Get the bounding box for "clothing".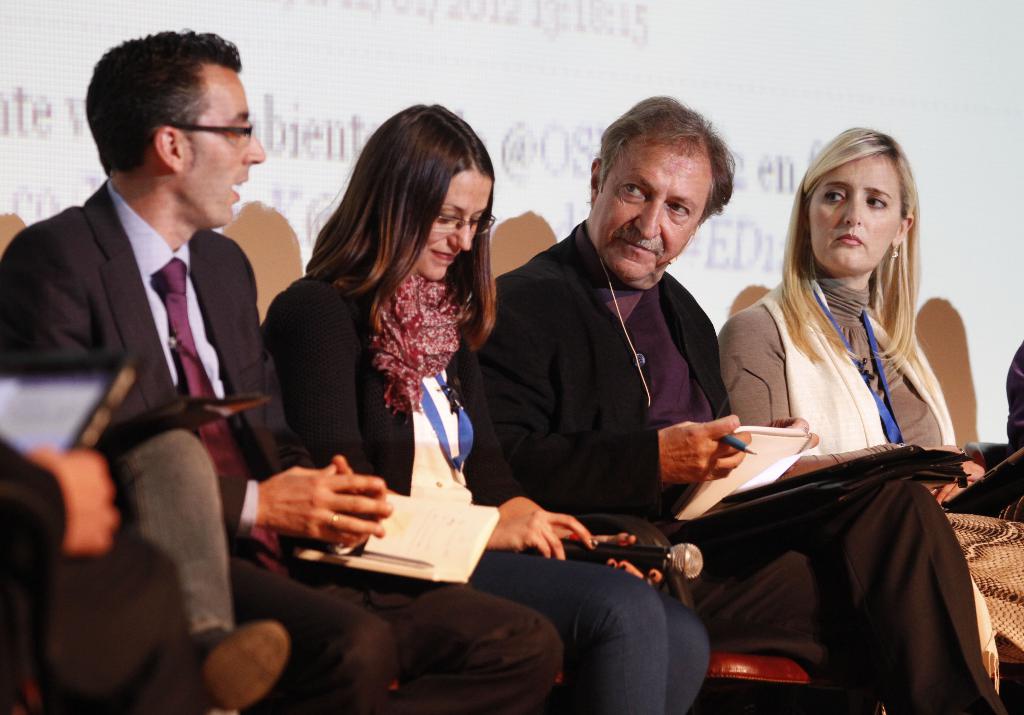
0/194/559/714.
